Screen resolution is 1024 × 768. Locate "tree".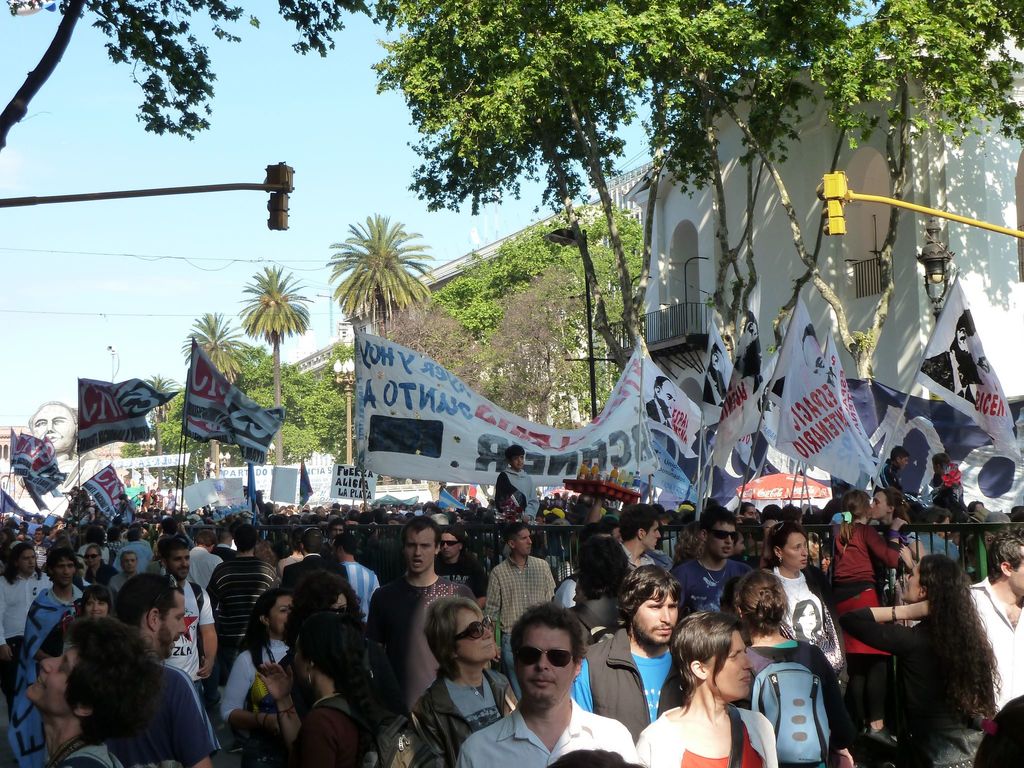
x1=140, y1=369, x2=178, y2=463.
